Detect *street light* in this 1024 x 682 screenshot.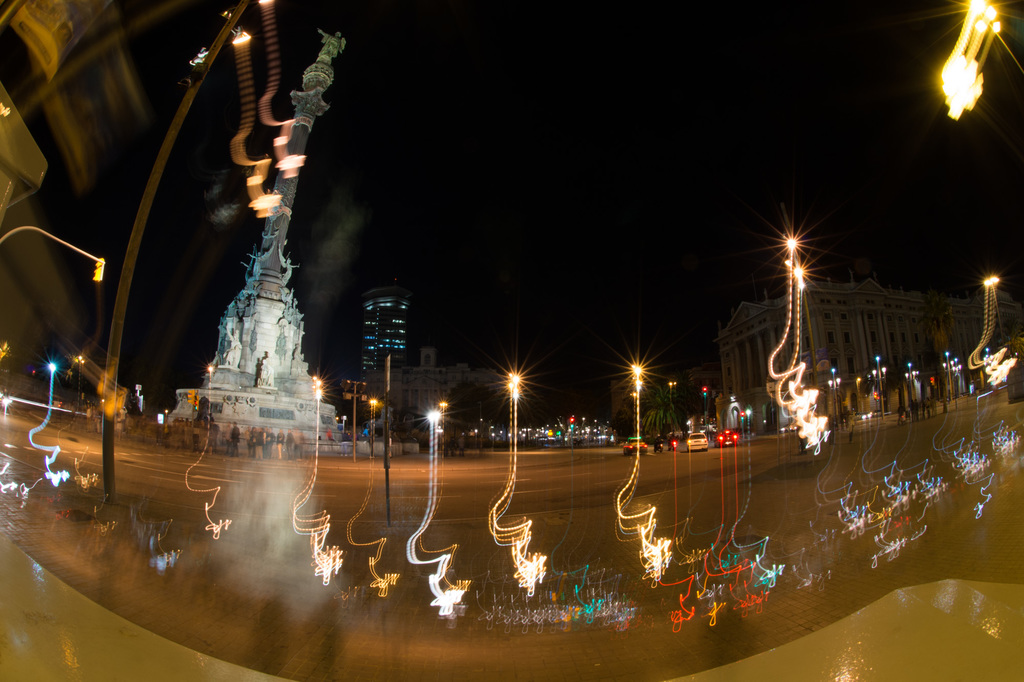
Detection: pyautogui.locateOnScreen(497, 372, 525, 445).
